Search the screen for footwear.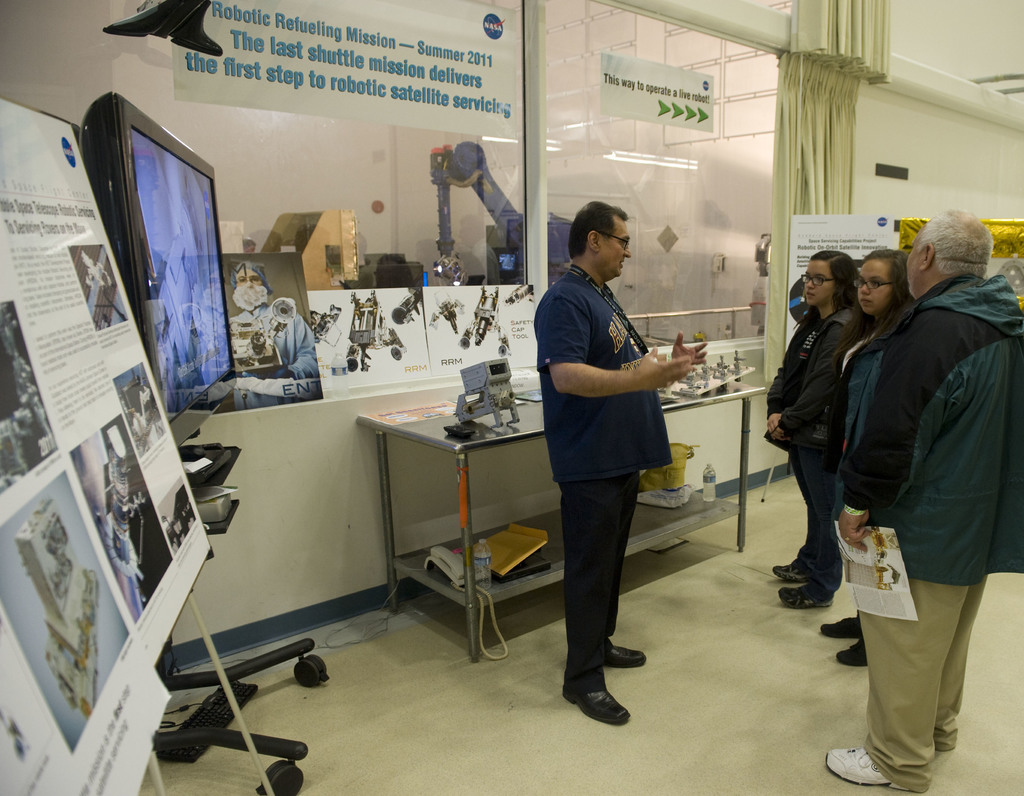
Found at x1=821, y1=742, x2=927, y2=792.
